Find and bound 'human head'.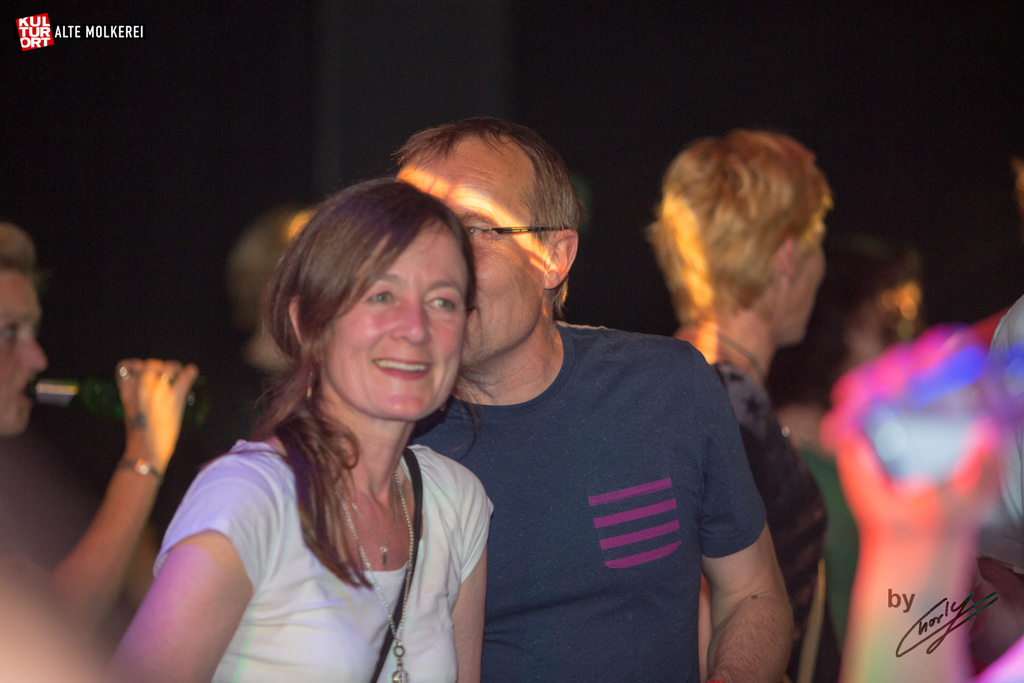
Bound: 266:167:479:394.
